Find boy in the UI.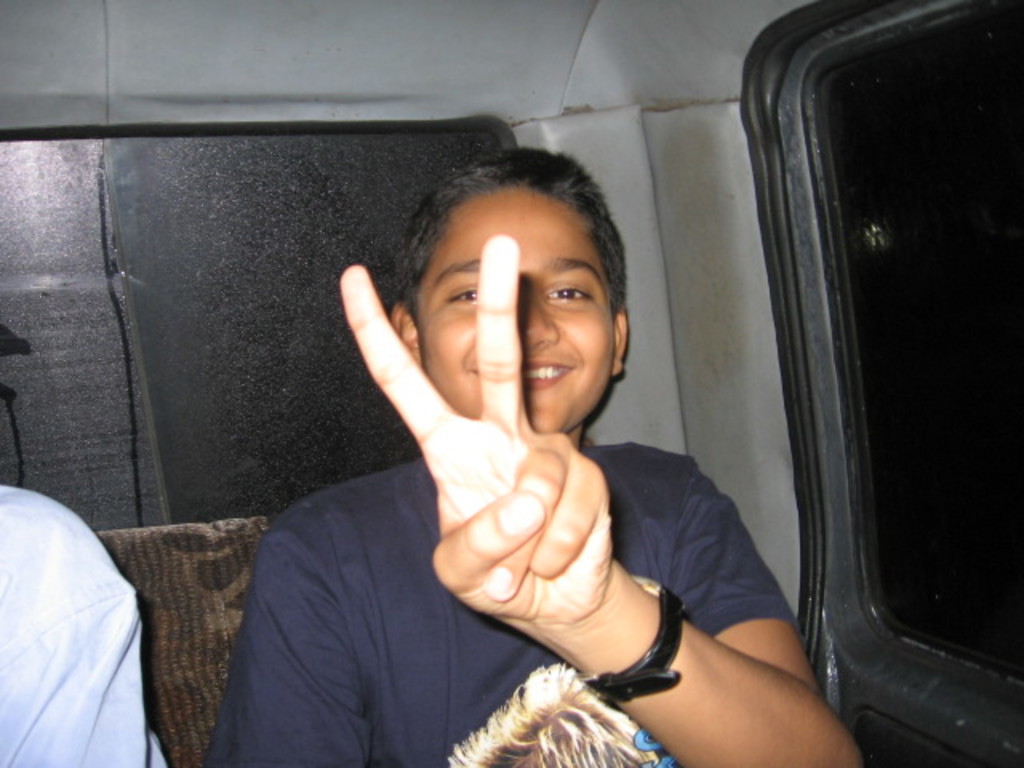
UI element at BBox(194, 146, 866, 766).
